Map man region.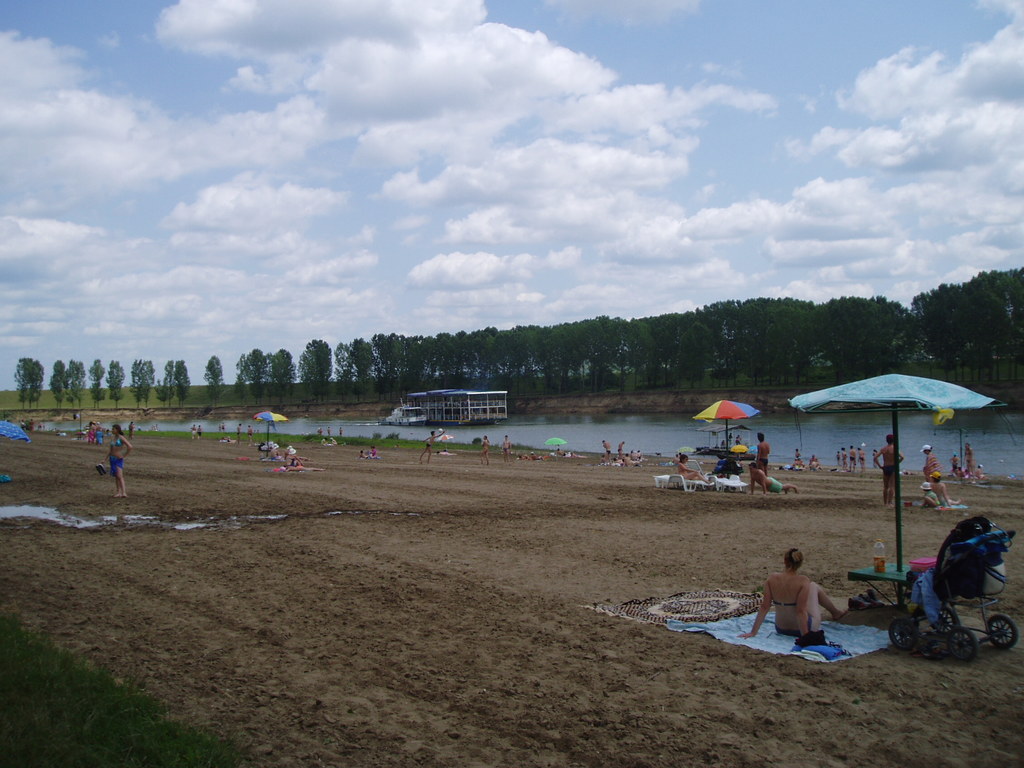
Mapped to [744,460,801,495].
